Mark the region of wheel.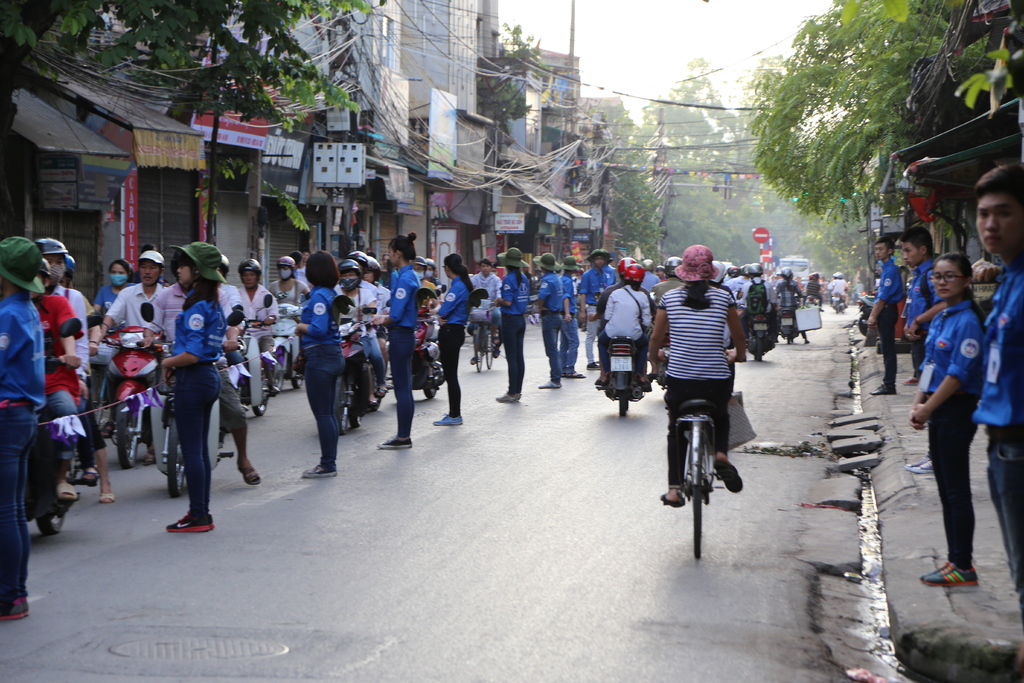
Region: BBox(369, 368, 381, 412).
